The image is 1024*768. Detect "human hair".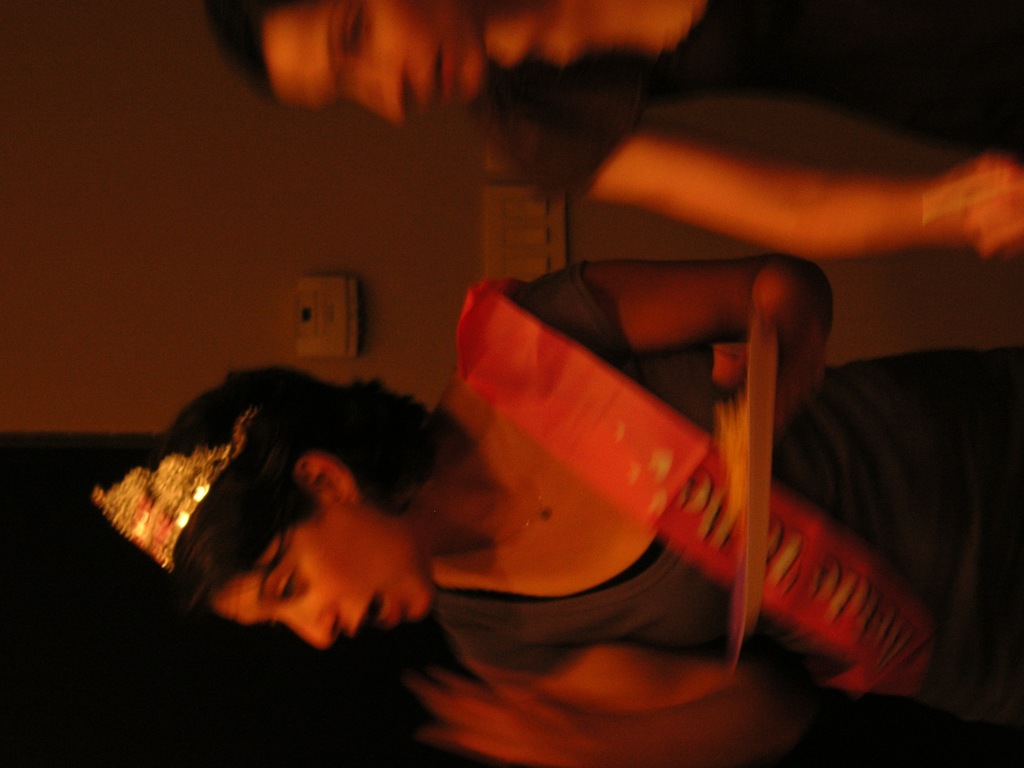
Detection: crop(152, 364, 435, 616).
